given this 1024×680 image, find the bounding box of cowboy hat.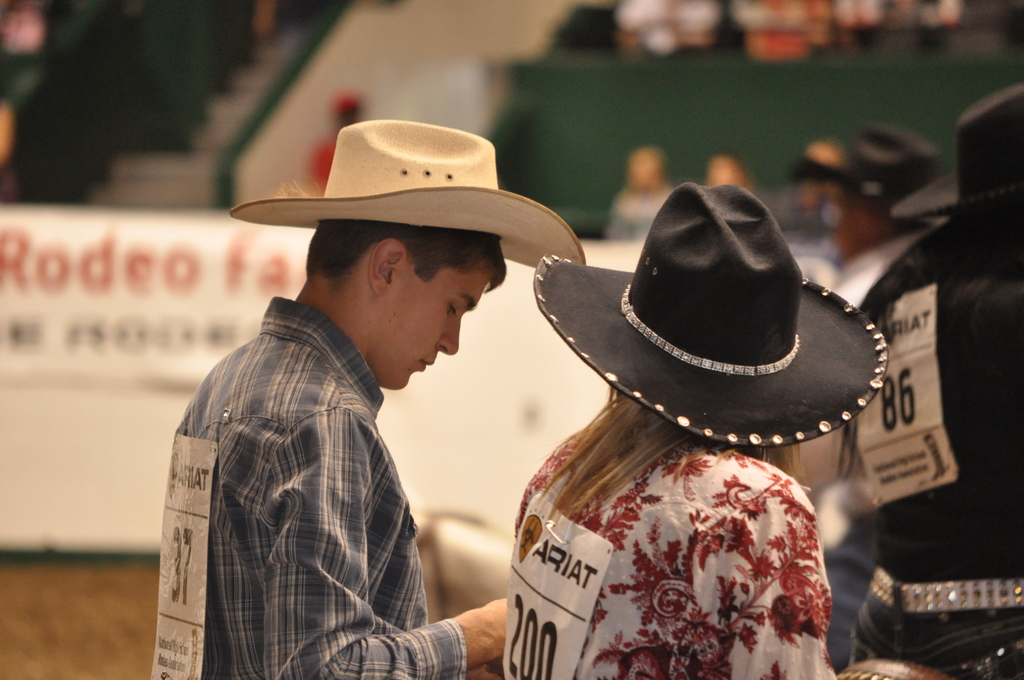
l=526, t=170, r=888, b=455.
